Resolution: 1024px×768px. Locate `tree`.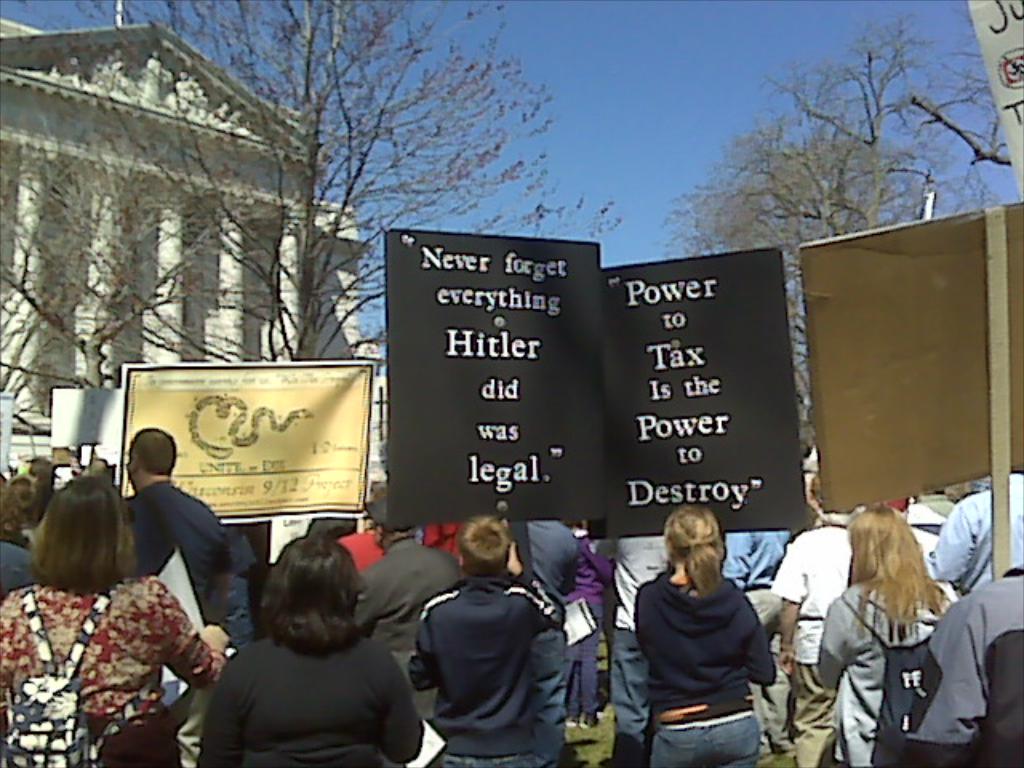
<region>658, 3, 1013, 459</region>.
